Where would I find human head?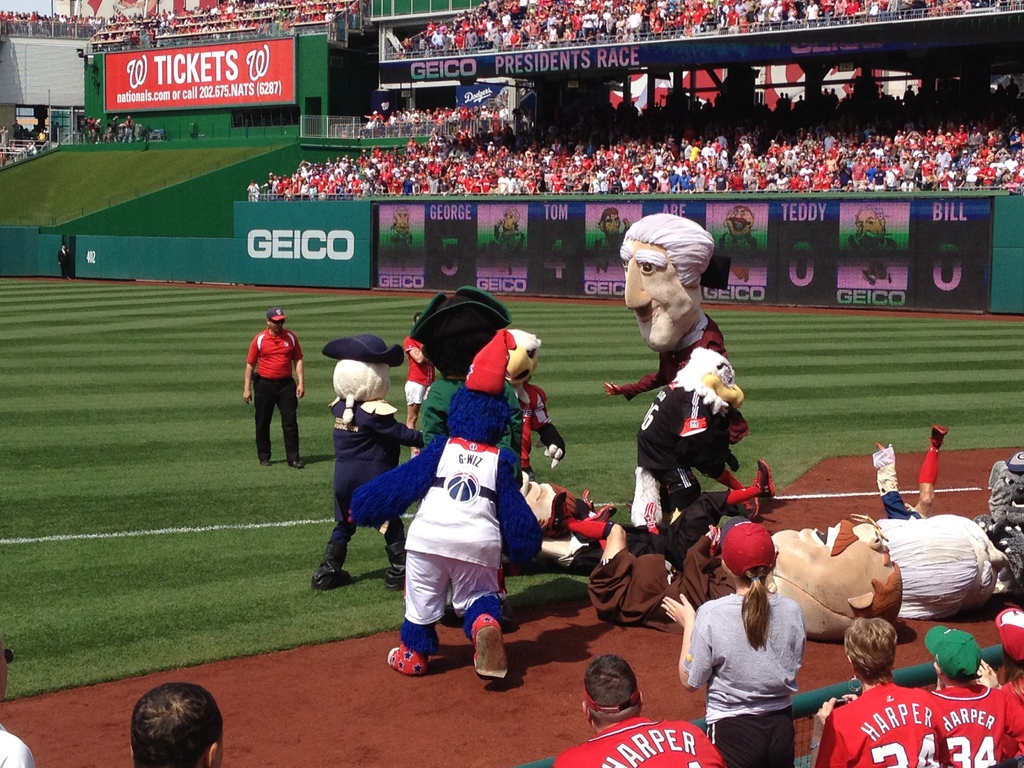
At 851 205 888 250.
